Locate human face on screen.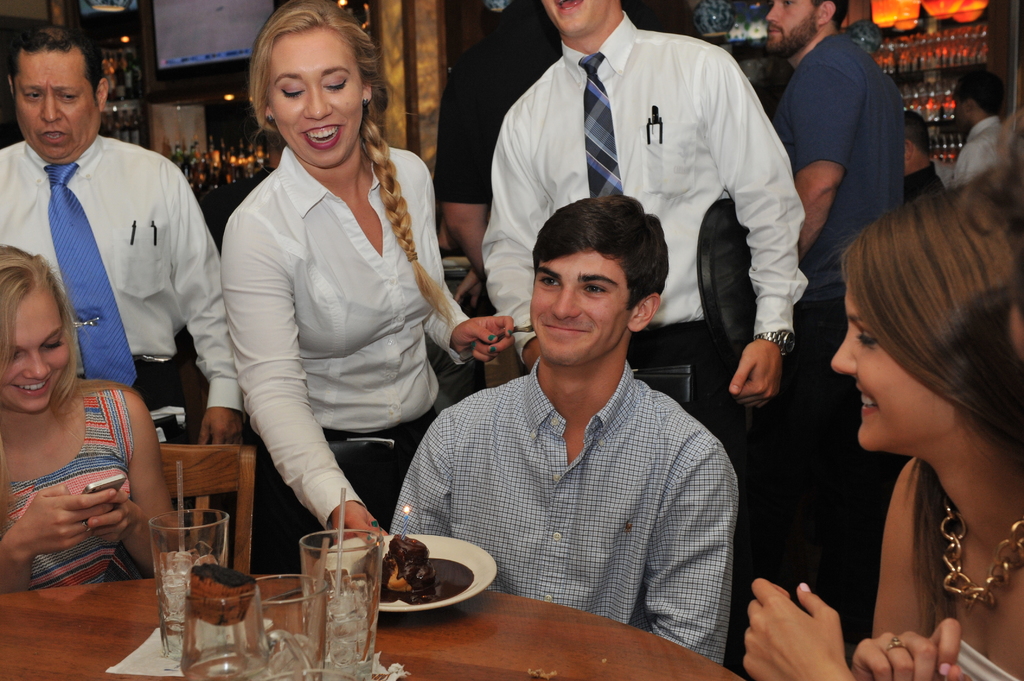
On screen at <region>273, 47, 362, 163</region>.
